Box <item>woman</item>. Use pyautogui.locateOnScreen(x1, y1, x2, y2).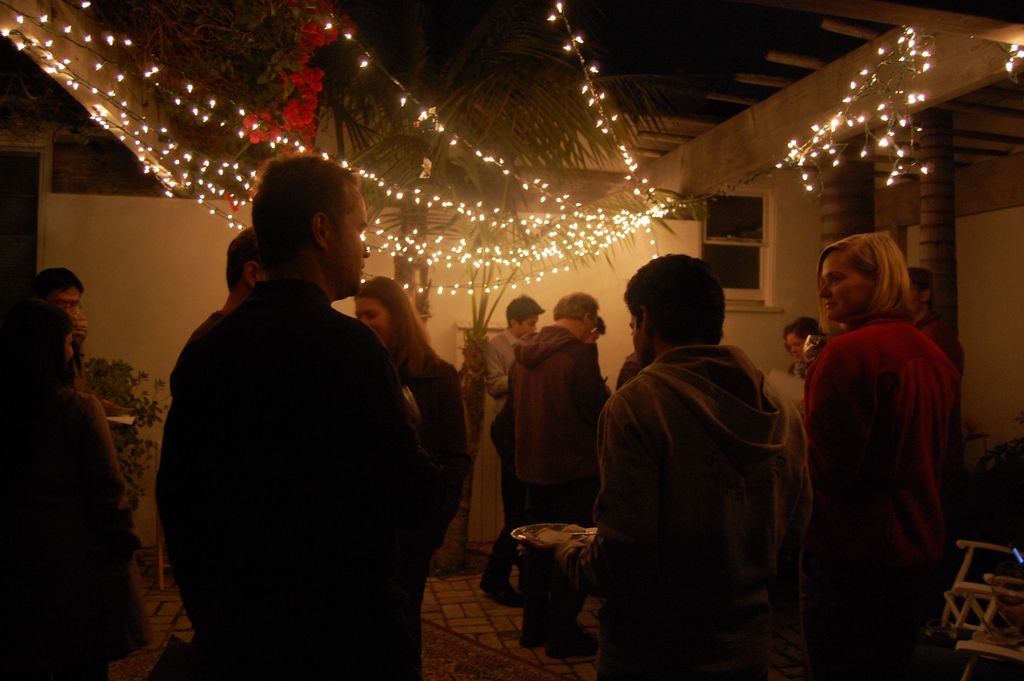
pyautogui.locateOnScreen(0, 299, 154, 680).
